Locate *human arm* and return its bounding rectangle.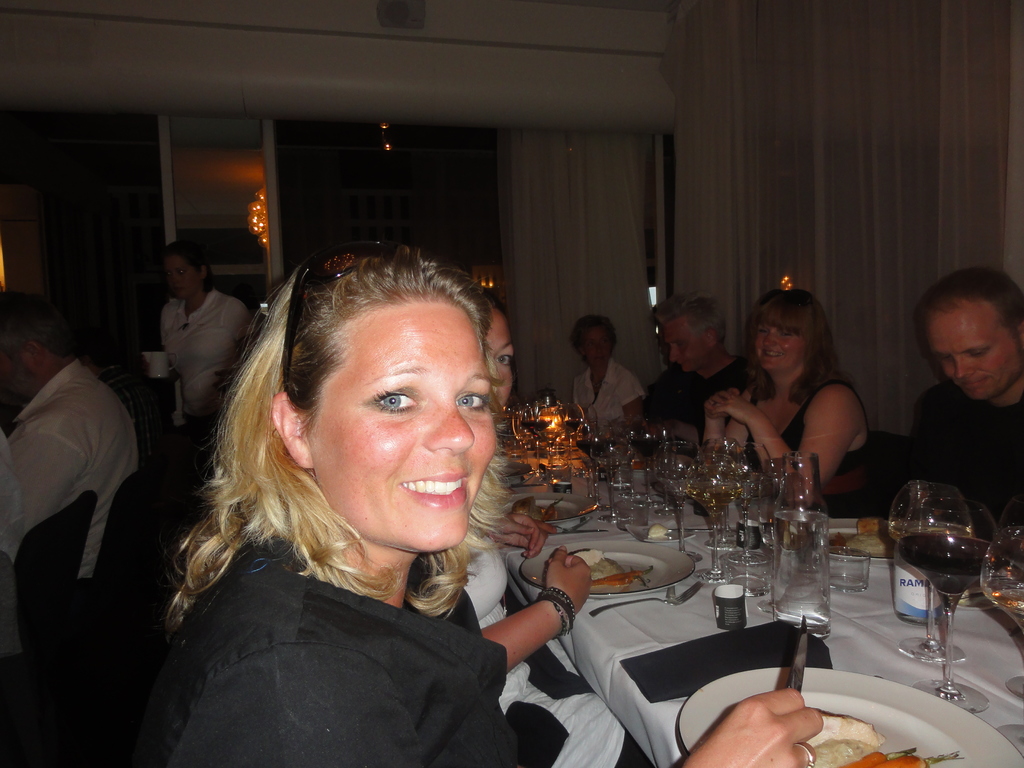
[left=892, top=397, right=954, bottom=525].
